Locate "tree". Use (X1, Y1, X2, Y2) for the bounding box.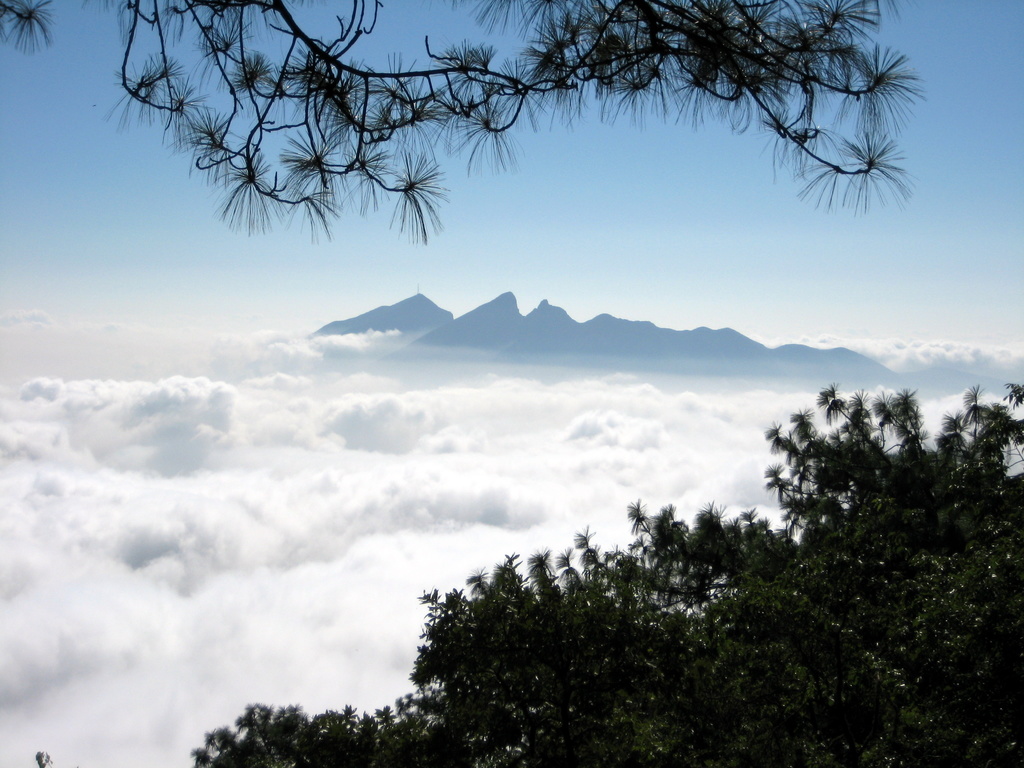
(189, 385, 1023, 767).
